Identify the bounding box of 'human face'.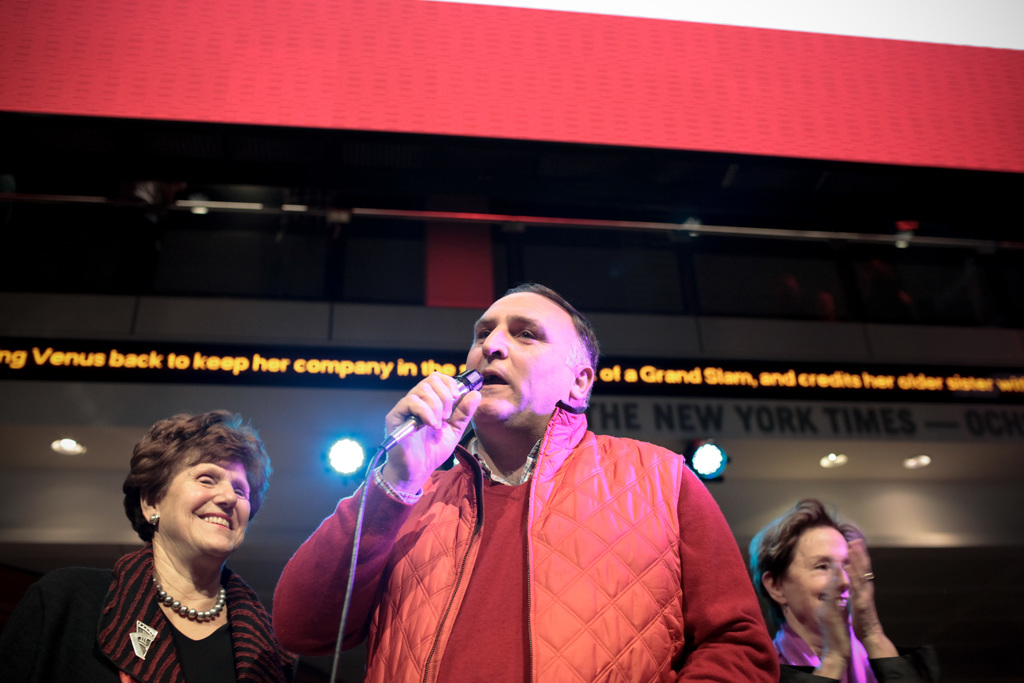
783 519 844 625.
